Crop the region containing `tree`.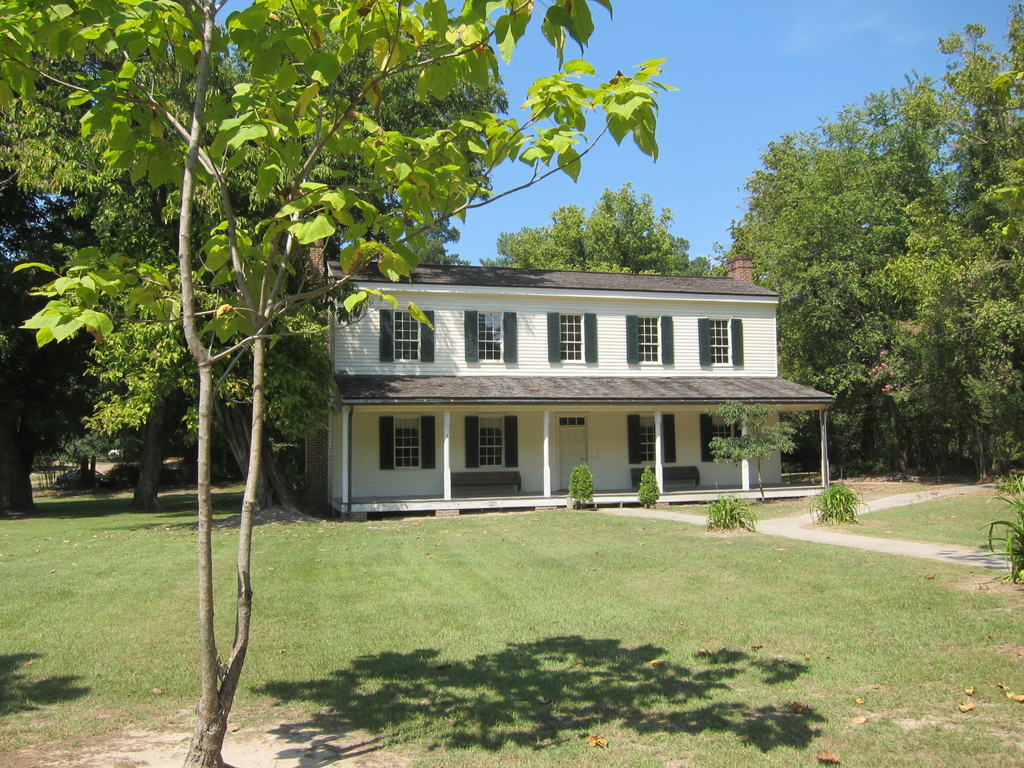
Crop region: bbox(0, 0, 684, 767).
